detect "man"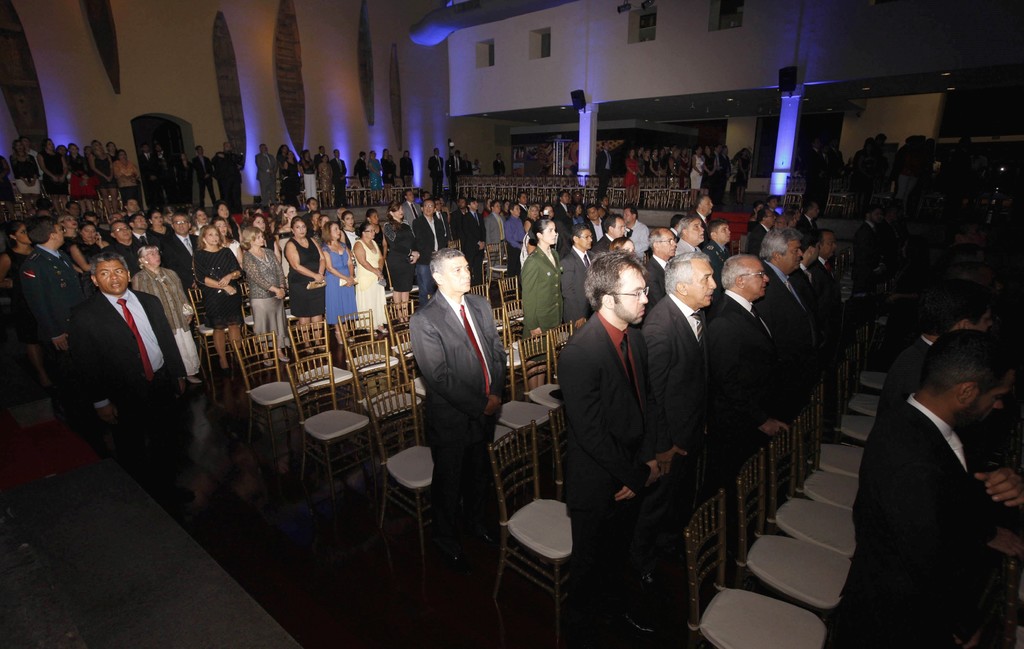
[left=428, top=148, right=445, bottom=196]
